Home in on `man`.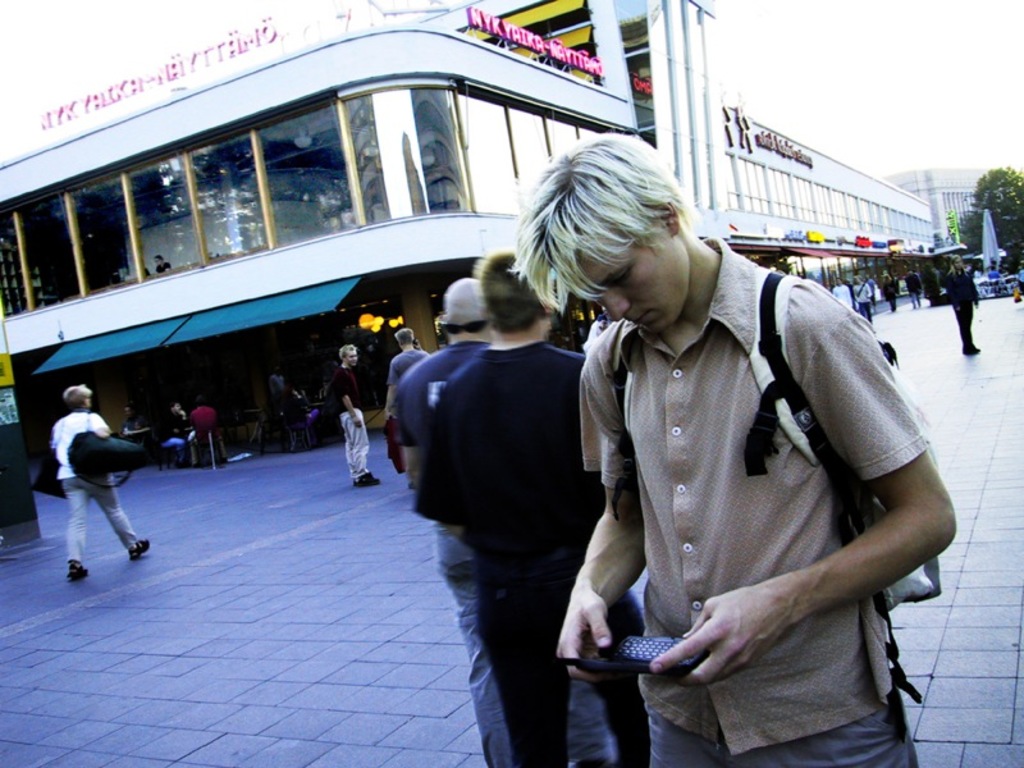
Homed in at {"x1": 123, "y1": 406, "x2": 152, "y2": 433}.
